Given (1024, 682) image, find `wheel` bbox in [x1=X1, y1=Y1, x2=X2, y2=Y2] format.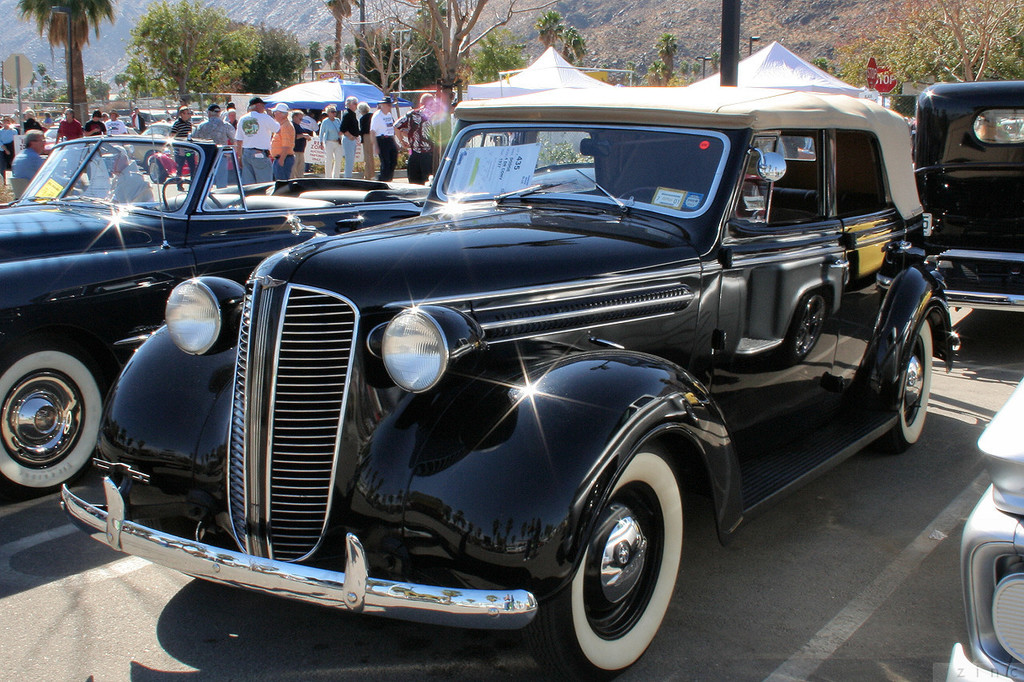
[x1=148, y1=159, x2=165, y2=180].
